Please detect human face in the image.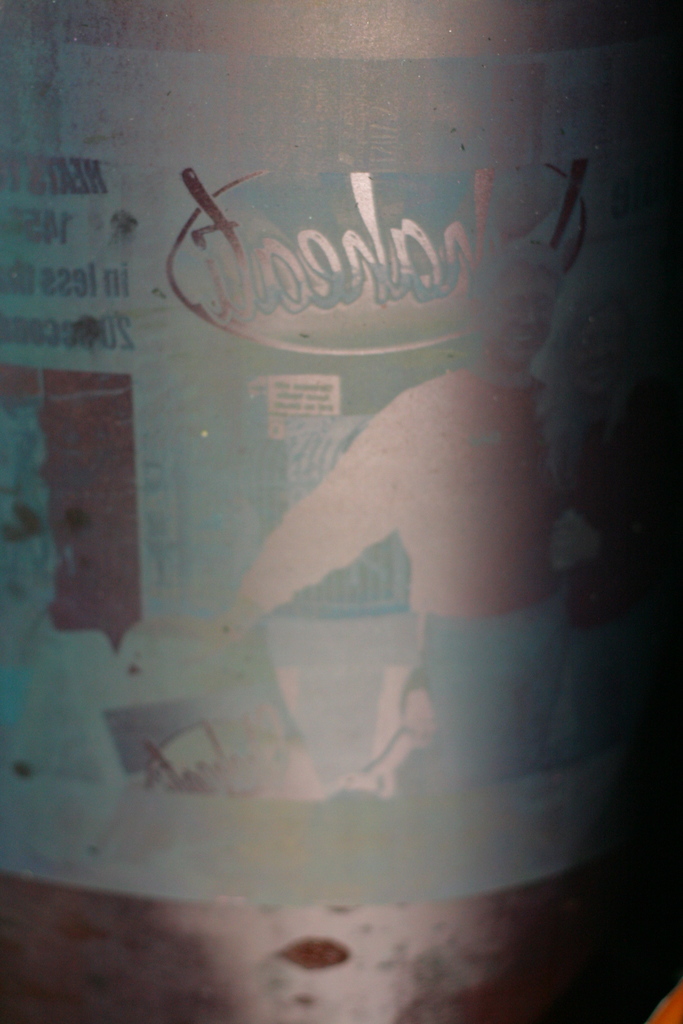
{"left": 491, "top": 272, "right": 553, "bottom": 377}.
